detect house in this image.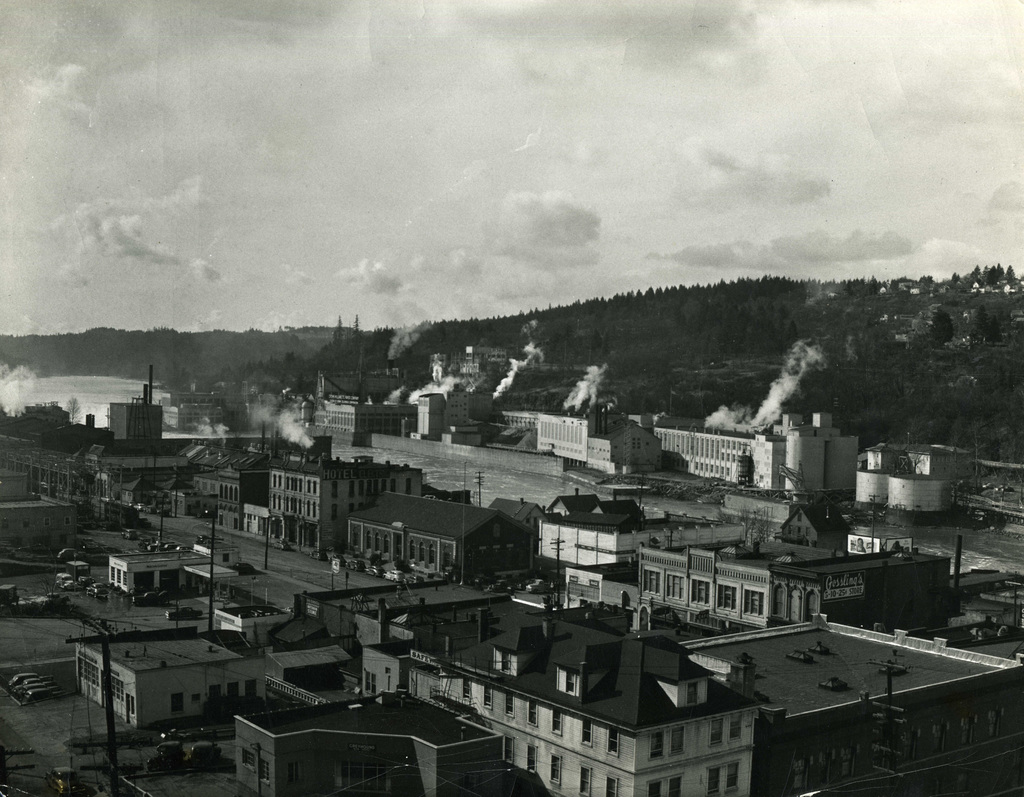
Detection: BBox(428, 632, 767, 796).
